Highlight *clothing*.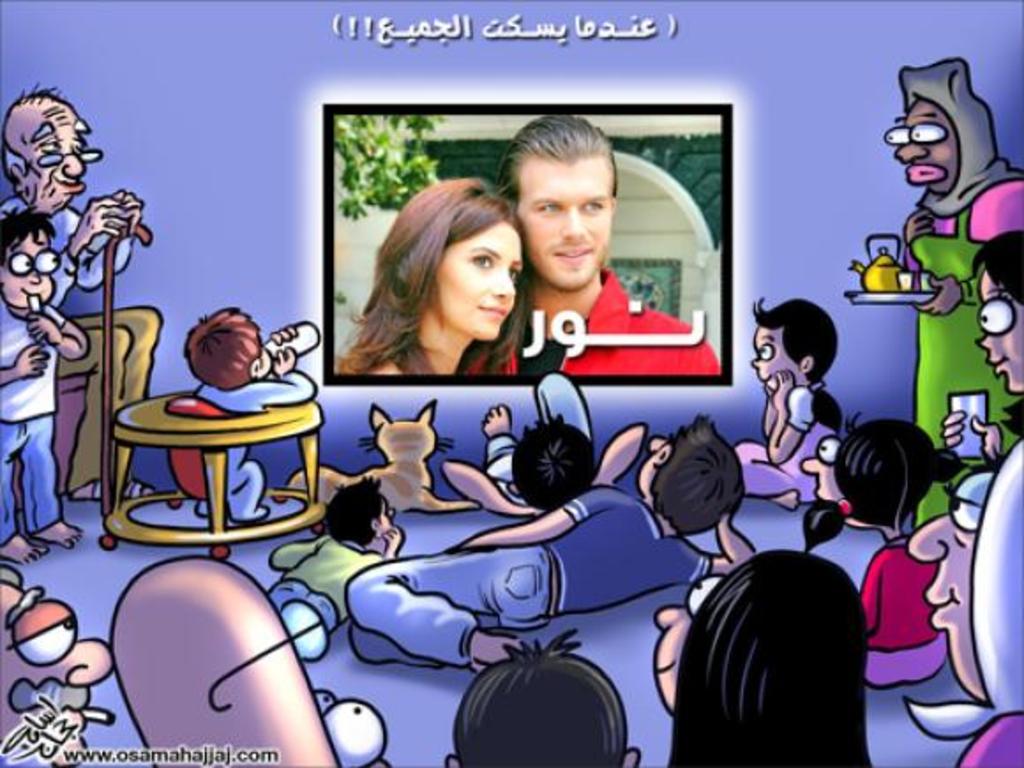
Highlighted region: bbox(736, 371, 842, 505).
